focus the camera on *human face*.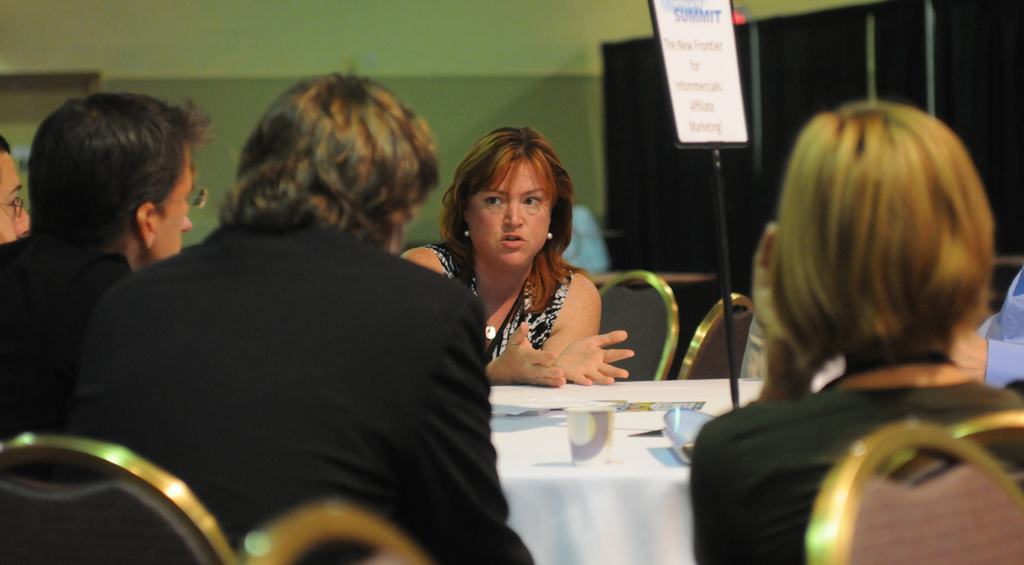
Focus region: x1=0, y1=152, x2=29, y2=240.
